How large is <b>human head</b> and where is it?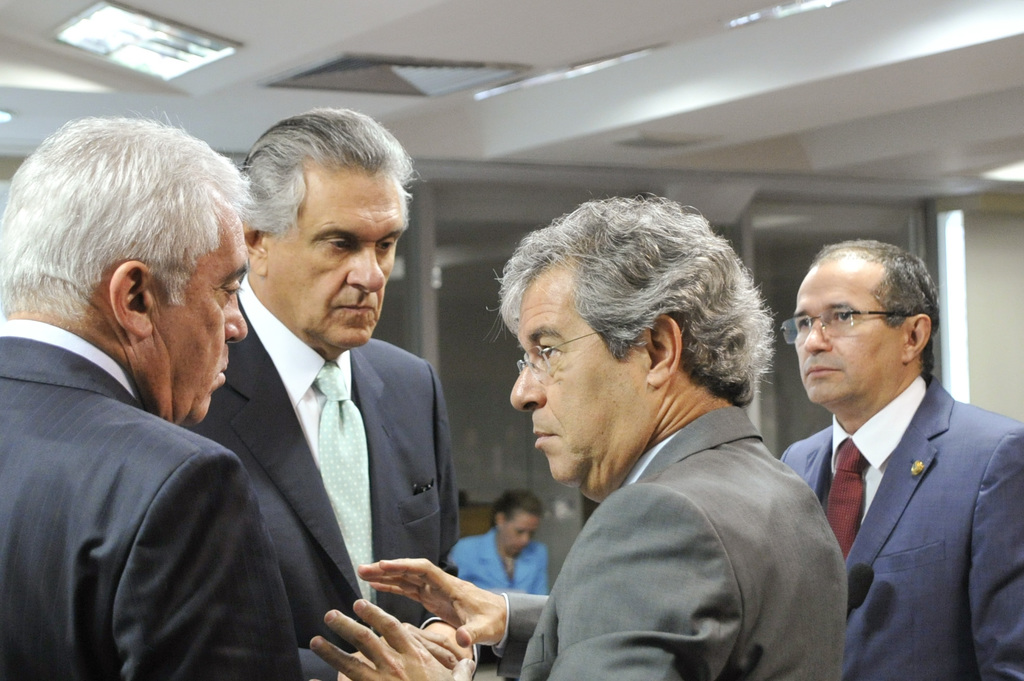
Bounding box: [left=490, top=205, right=762, bottom=443].
